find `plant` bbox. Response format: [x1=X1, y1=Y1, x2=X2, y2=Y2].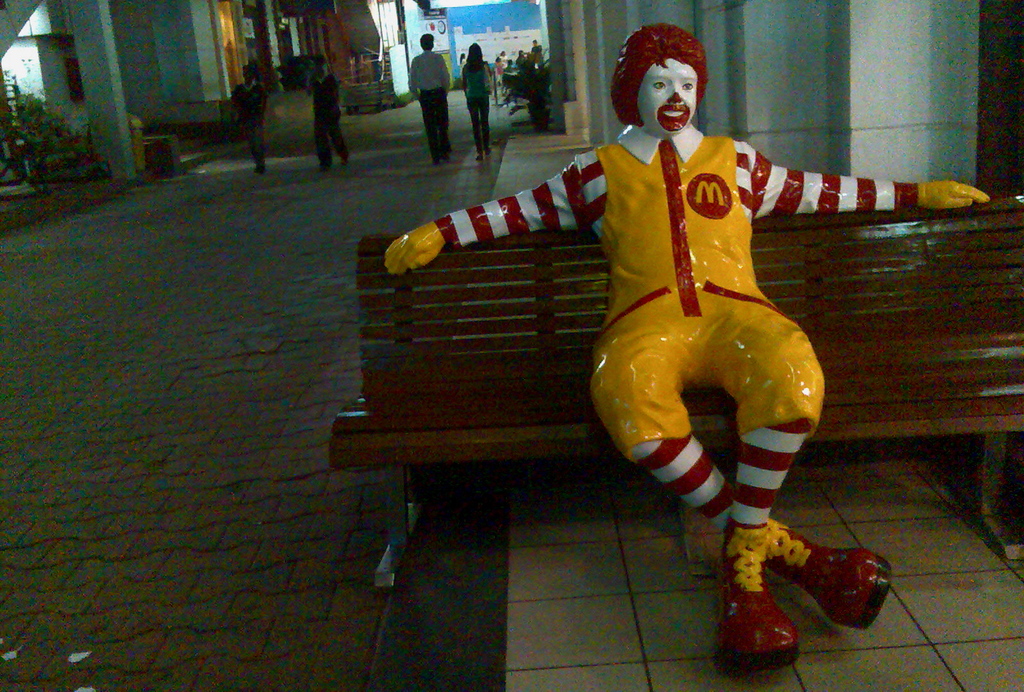
[x1=0, y1=70, x2=99, y2=174].
